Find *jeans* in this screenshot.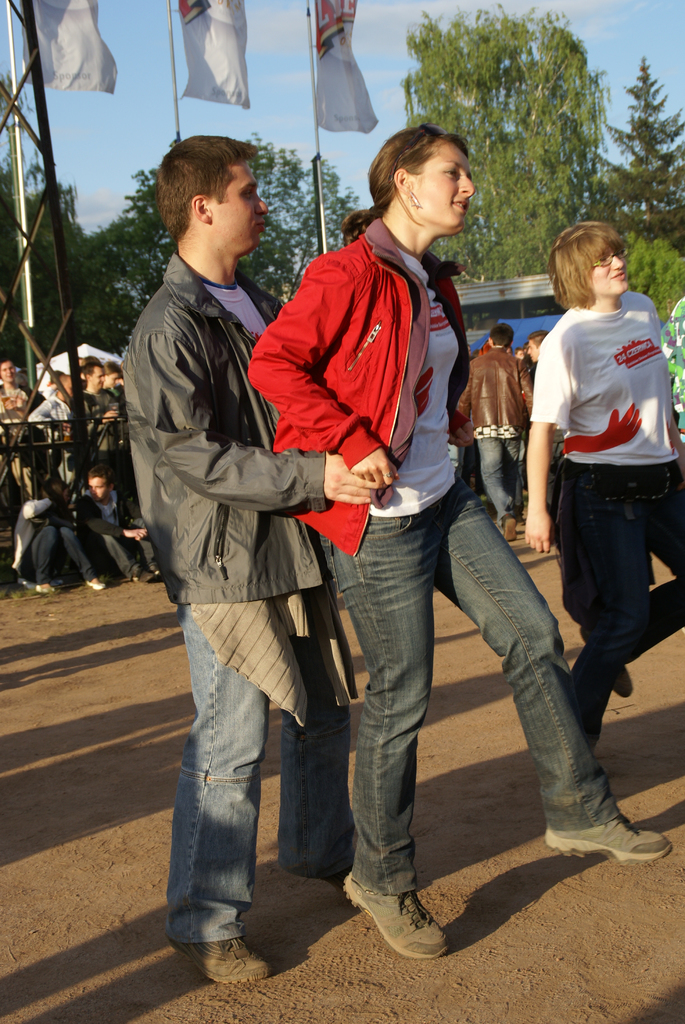
The bounding box for *jeans* is (173, 600, 353, 941).
